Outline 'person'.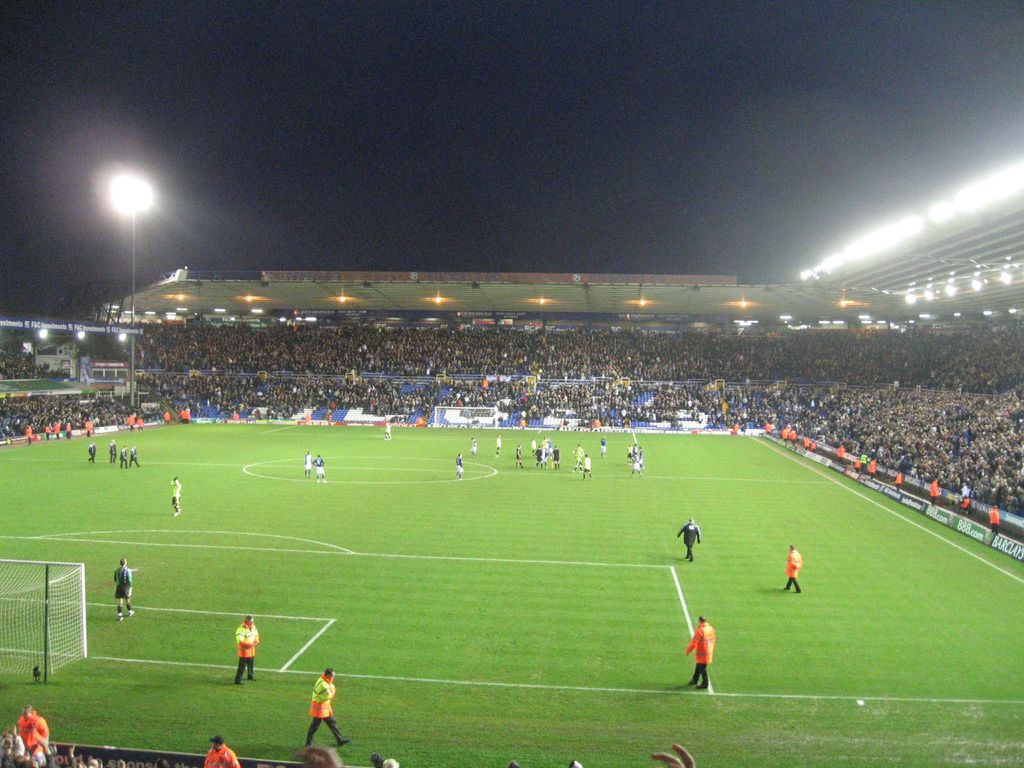
Outline: region(493, 435, 500, 458).
